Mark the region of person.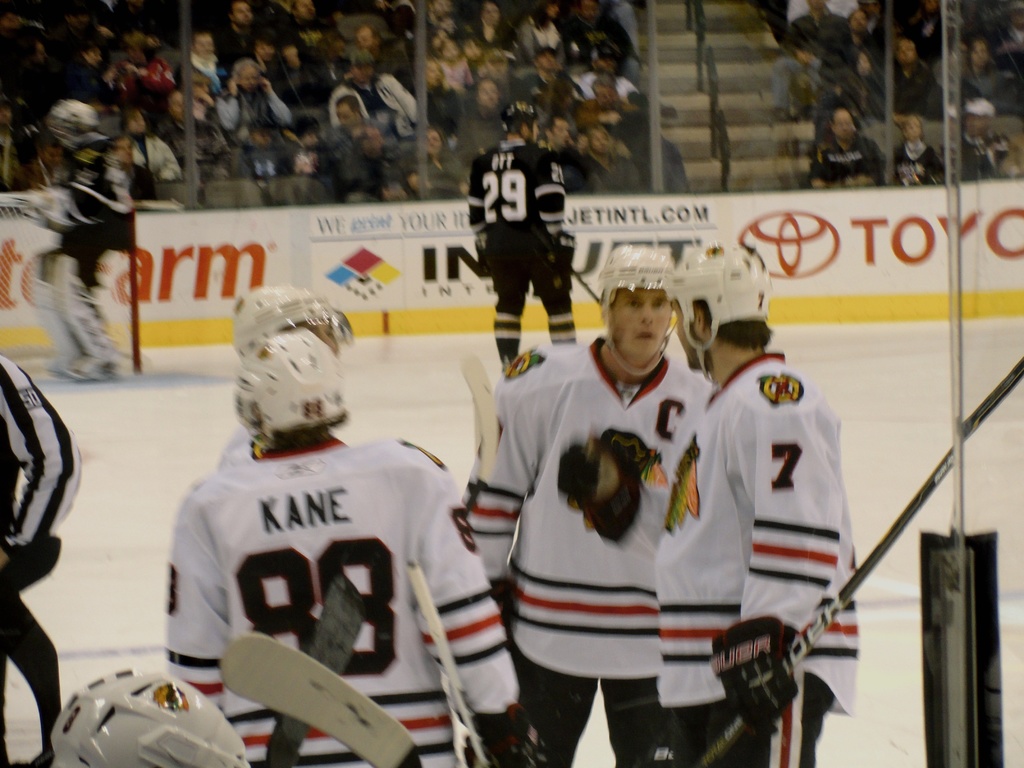
Region: {"x1": 216, "y1": 285, "x2": 360, "y2": 470}.
